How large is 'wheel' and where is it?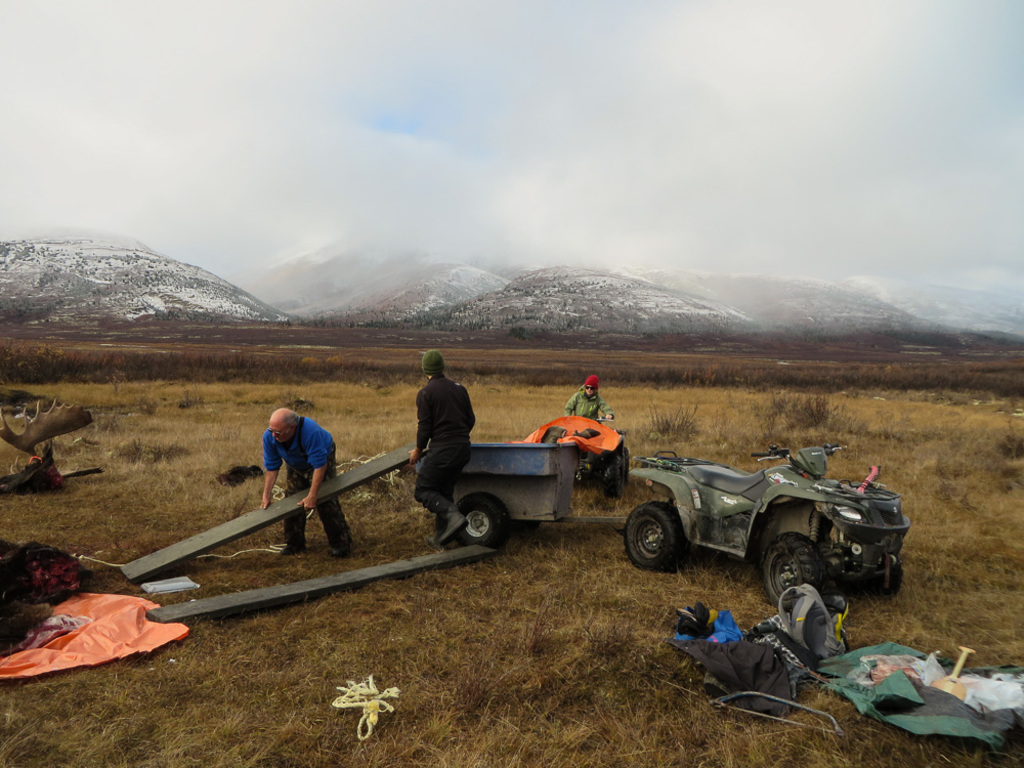
Bounding box: 876, 556, 905, 598.
